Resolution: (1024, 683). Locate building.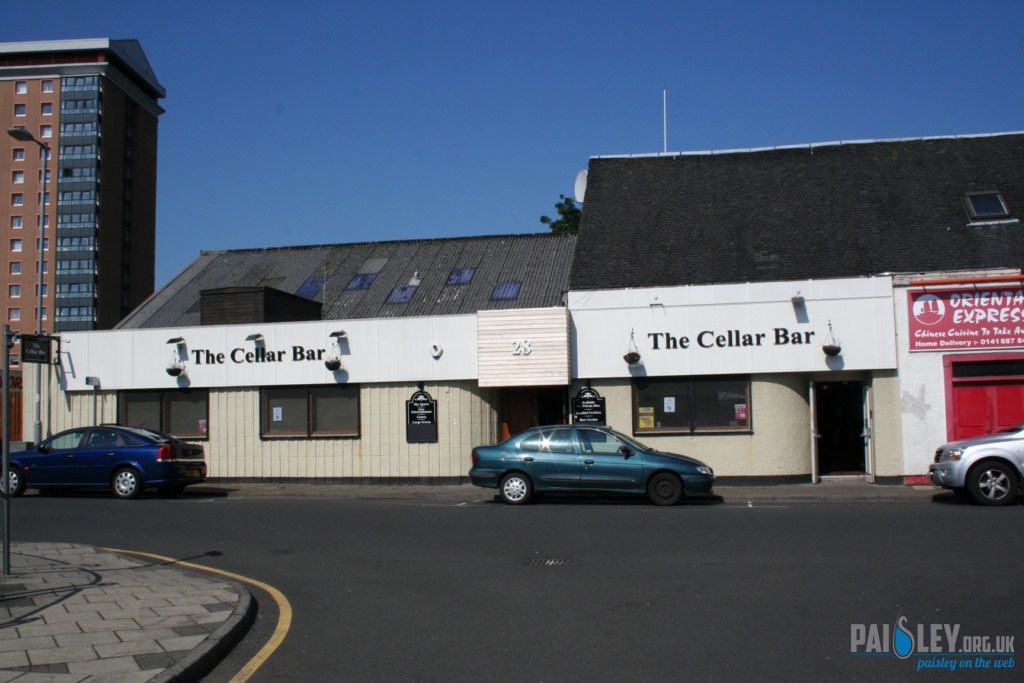
rect(0, 36, 166, 447).
